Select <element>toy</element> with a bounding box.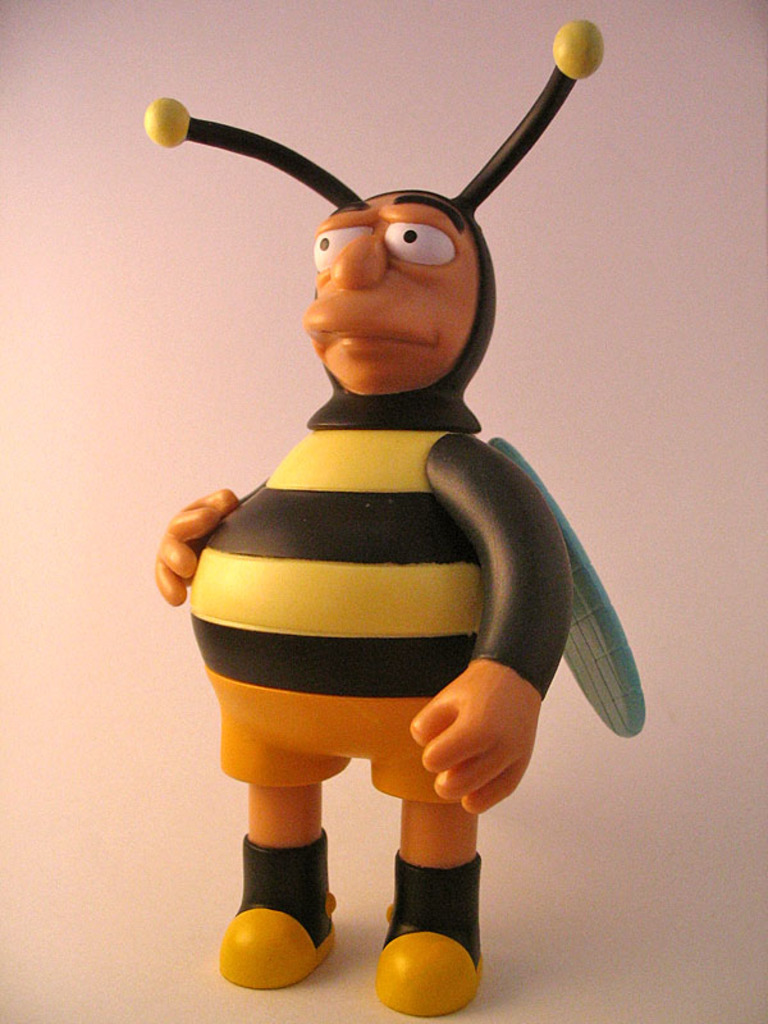
x1=118 y1=18 x2=664 y2=957.
